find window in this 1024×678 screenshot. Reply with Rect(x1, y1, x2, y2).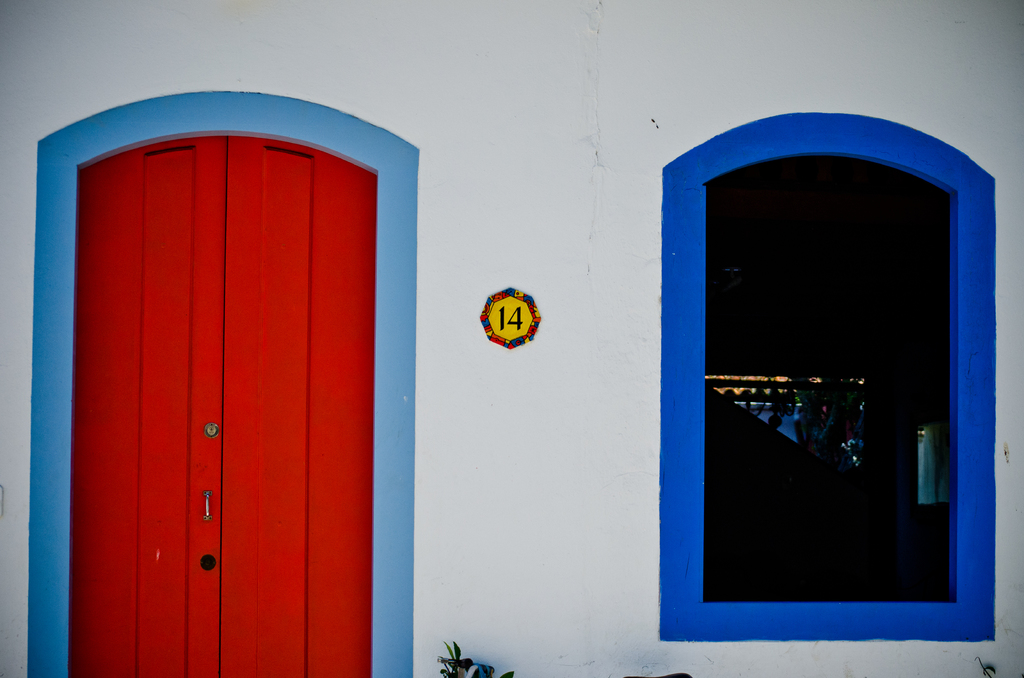
Rect(652, 107, 998, 645).
